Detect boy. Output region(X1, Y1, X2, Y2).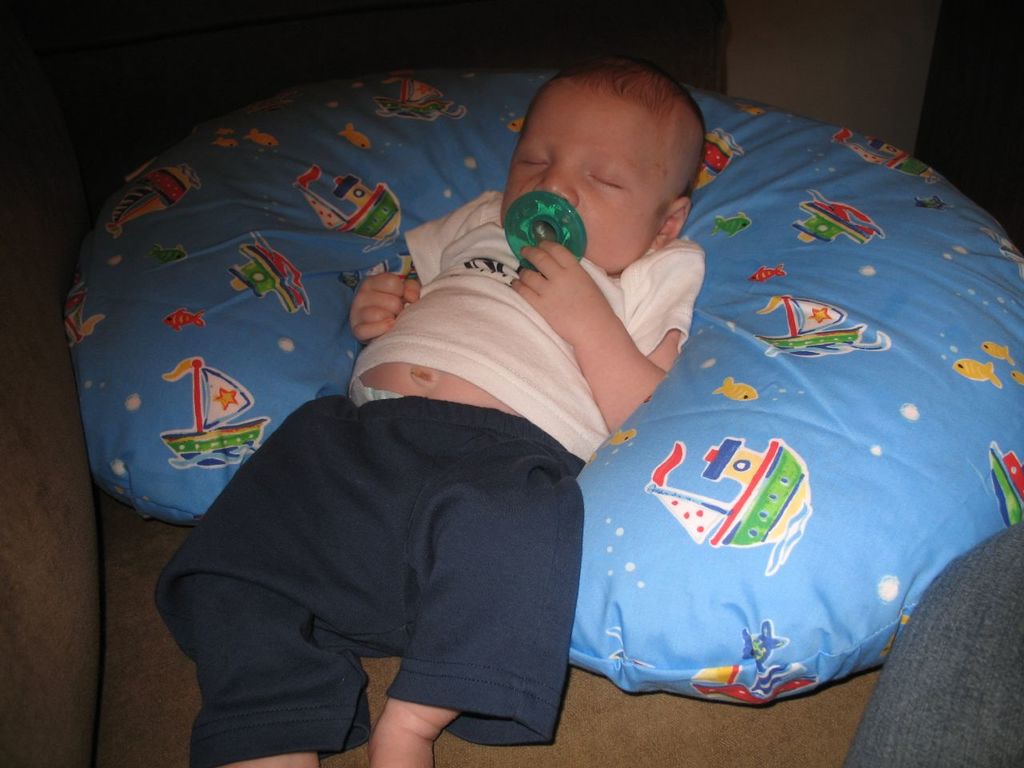
region(153, 30, 778, 710).
